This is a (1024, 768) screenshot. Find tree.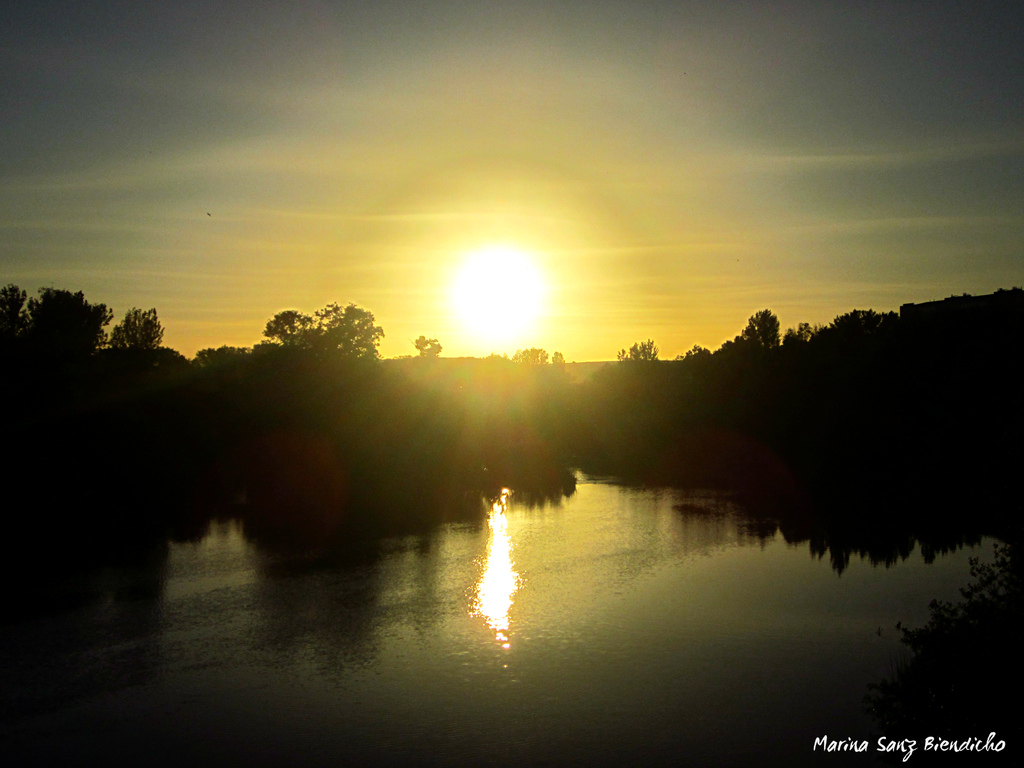
Bounding box: box(836, 300, 902, 332).
